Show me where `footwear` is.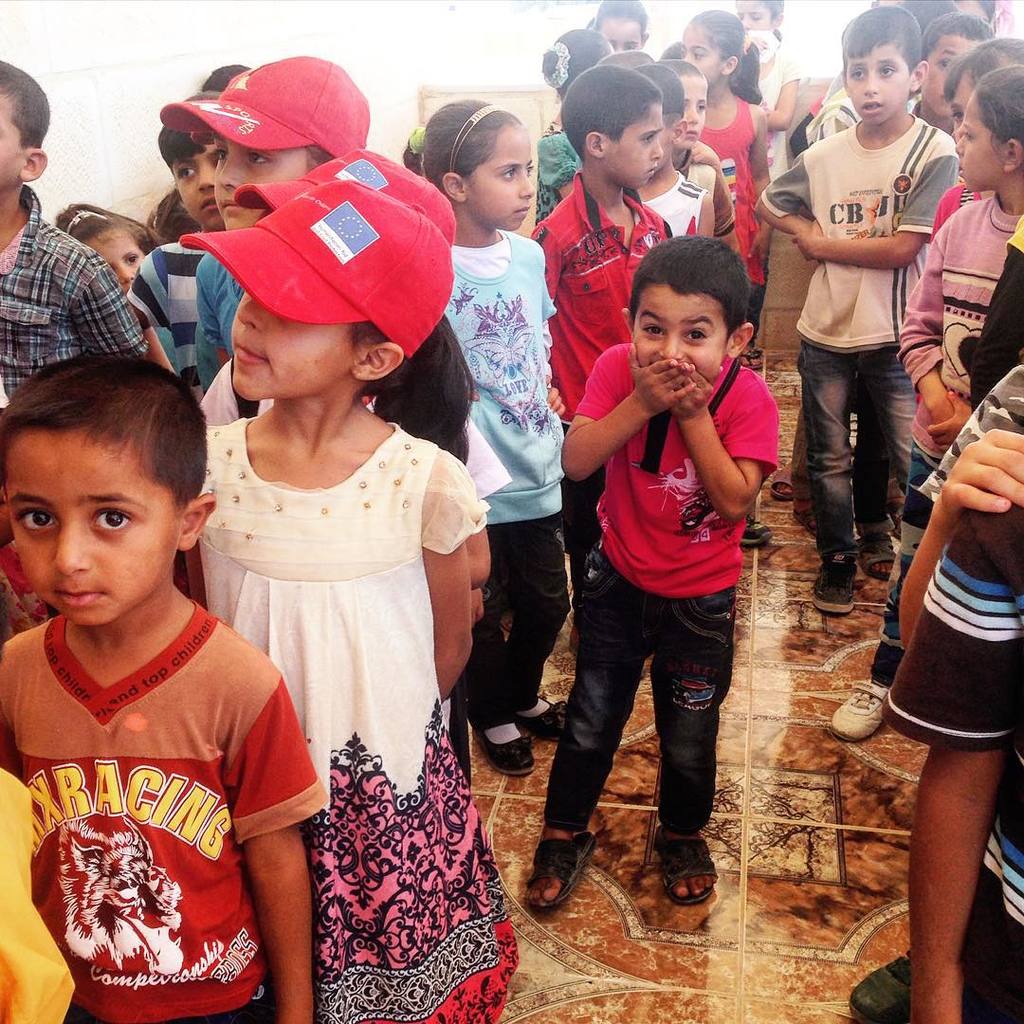
`footwear` is at bbox(480, 725, 538, 772).
